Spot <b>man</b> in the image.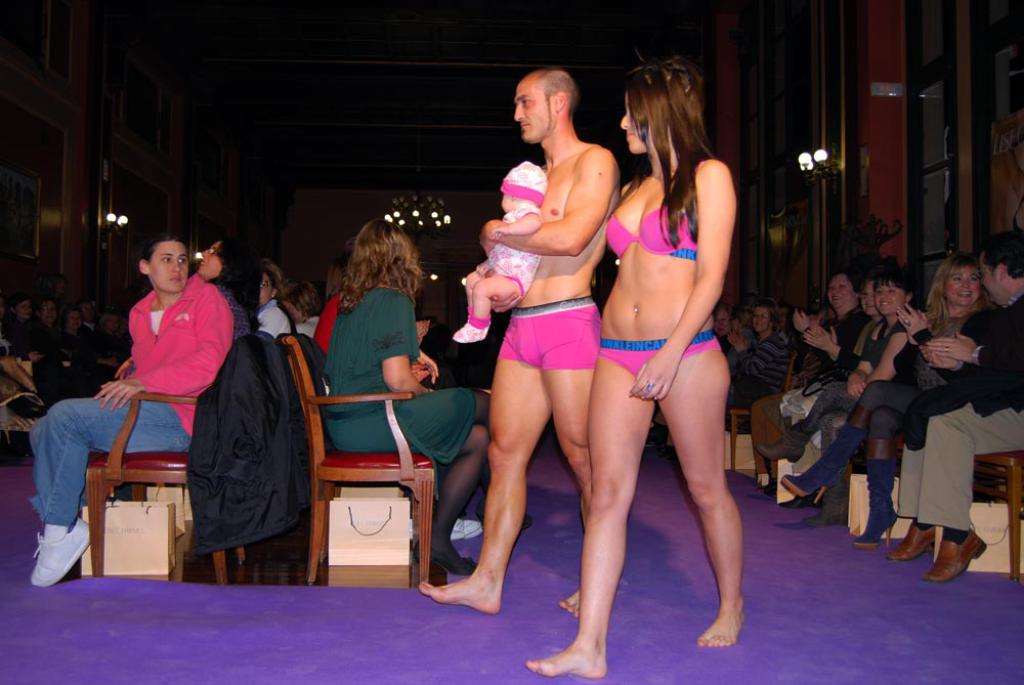
<b>man</b> found at pyautogui.locateOnScreen(61, 309, 97, 397).
